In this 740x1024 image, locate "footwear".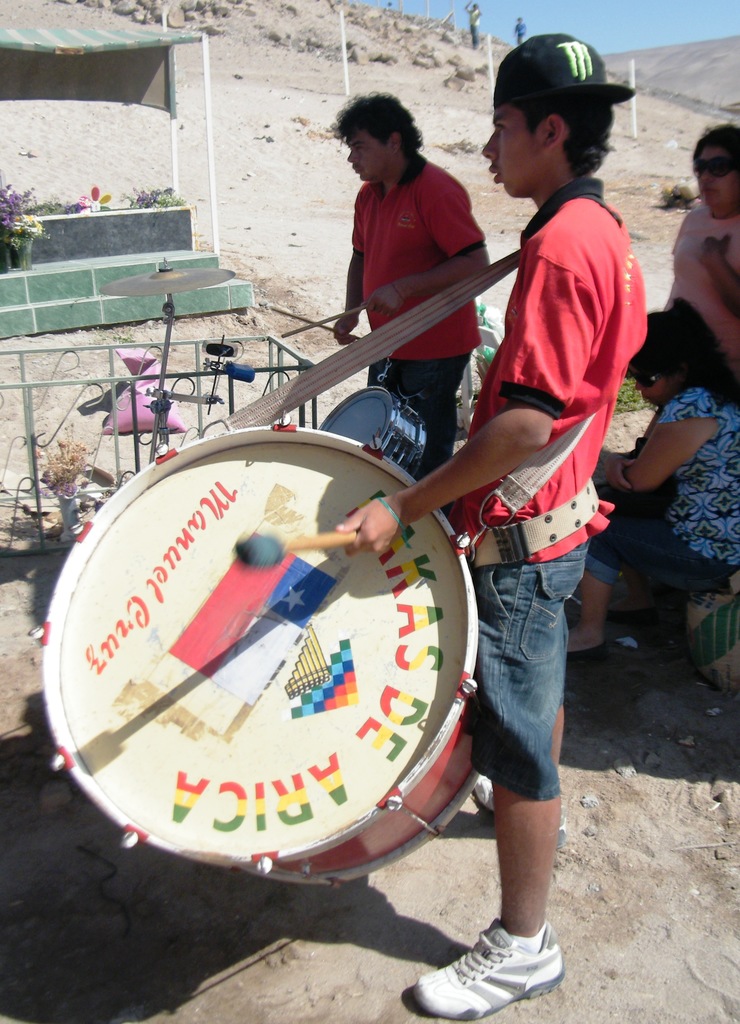
Bounding box: (562, 641, 615, 662).
